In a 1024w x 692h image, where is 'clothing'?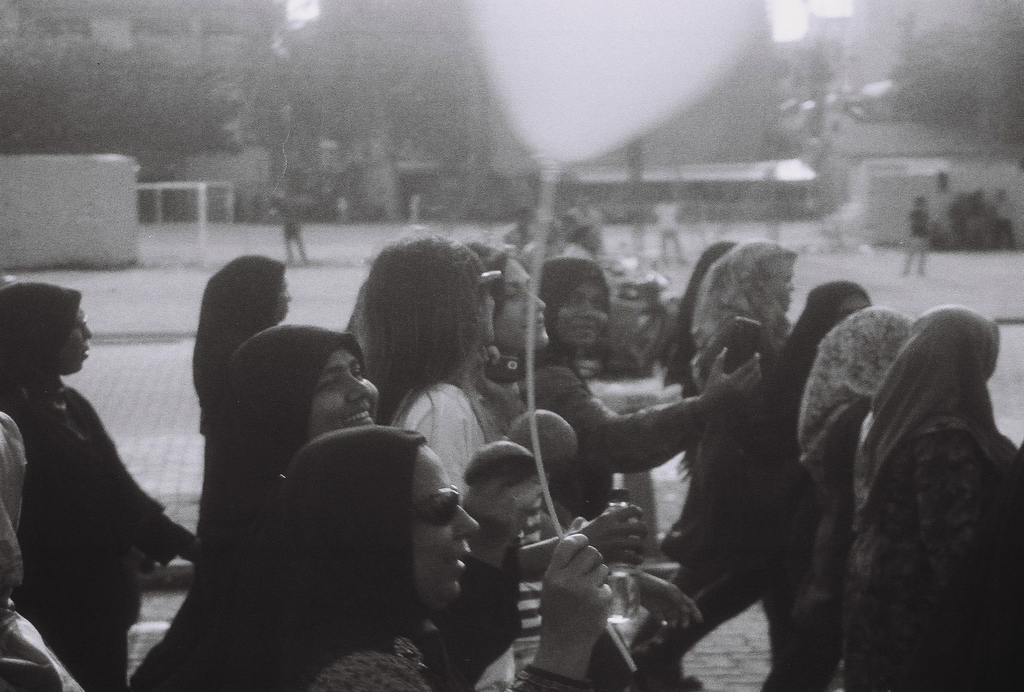
<region>518, 256, 738, 529</region>.
